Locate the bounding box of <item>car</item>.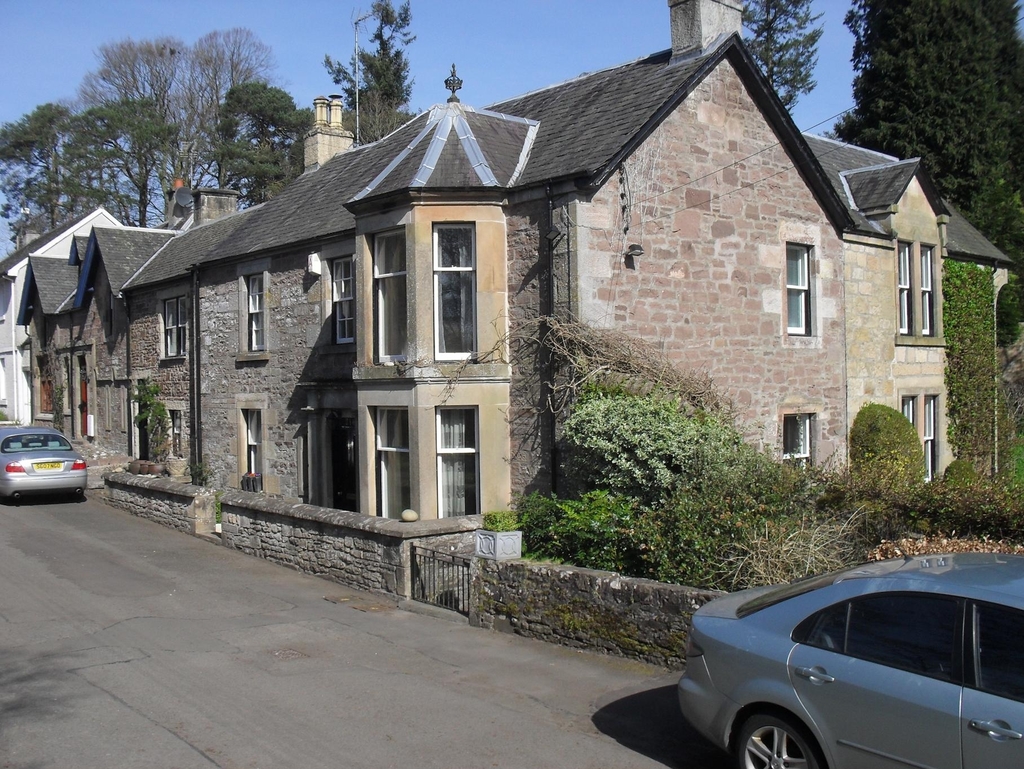
Bounding box: BBox(643, 567, 1023, 768).
